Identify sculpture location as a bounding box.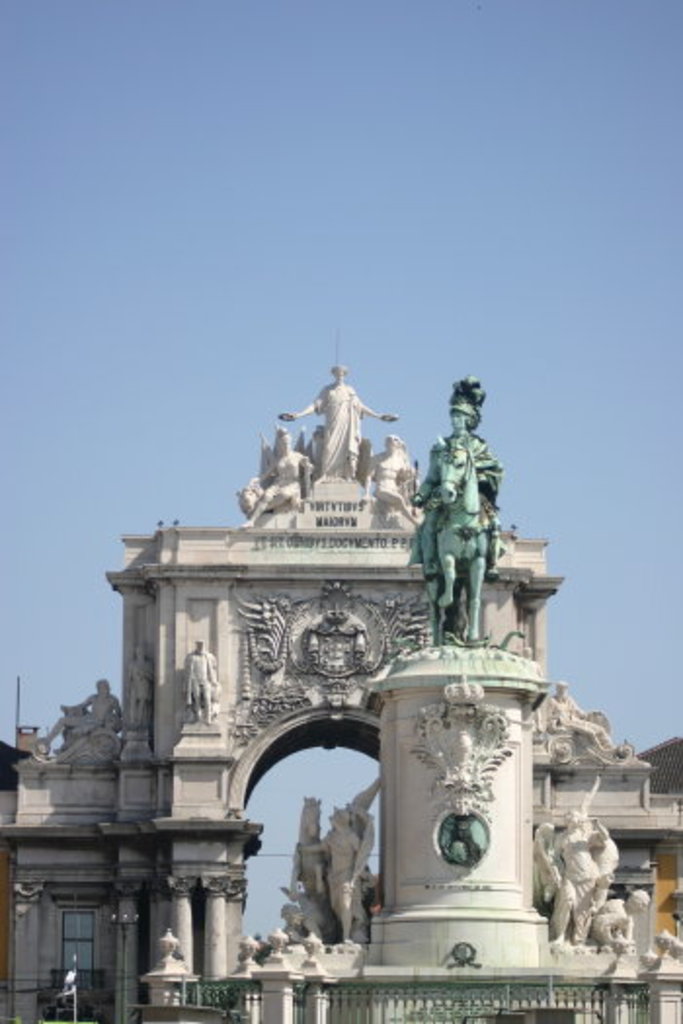
l=412, t=374, r=509, b=642.
